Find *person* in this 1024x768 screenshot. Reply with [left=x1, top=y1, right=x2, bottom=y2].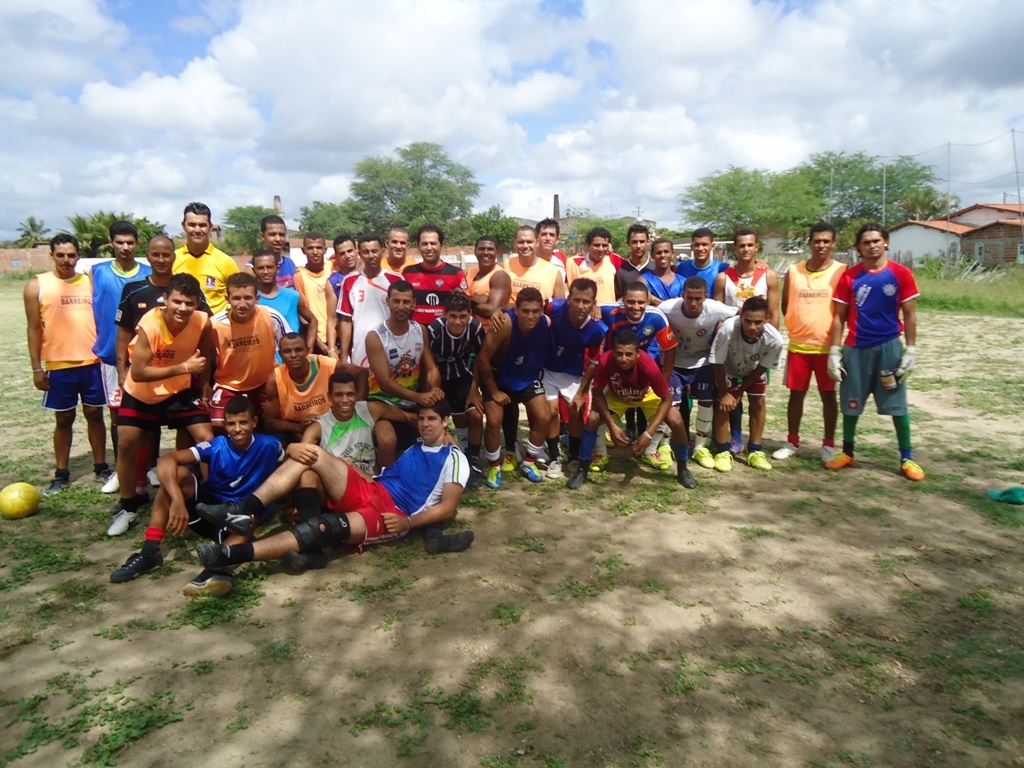
[left=540, top=274, right=613, bottom=468].
